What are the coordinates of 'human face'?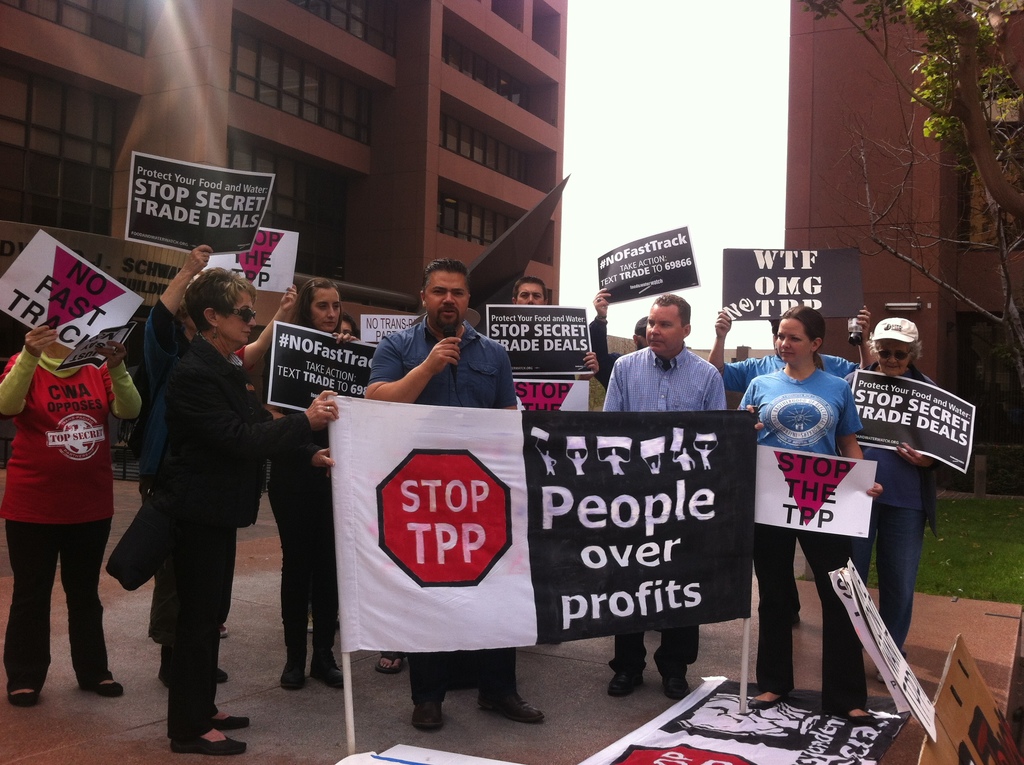
516:284:543:307.
